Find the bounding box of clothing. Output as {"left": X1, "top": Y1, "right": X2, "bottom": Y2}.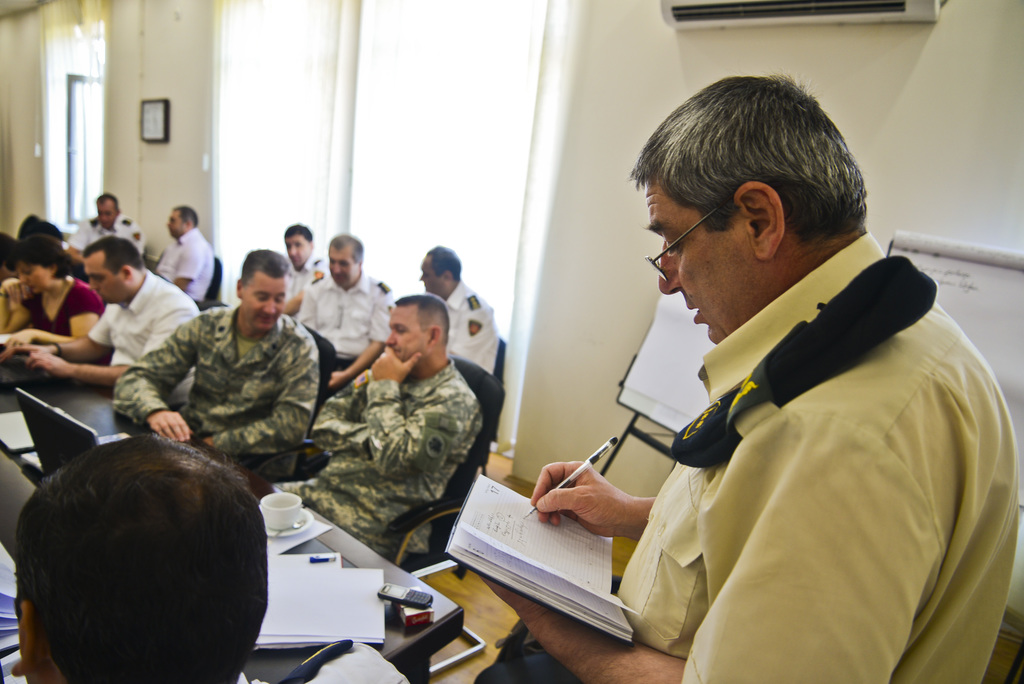
{"left": 442, "top": 282, "right": 503, "bottom": 384}.
